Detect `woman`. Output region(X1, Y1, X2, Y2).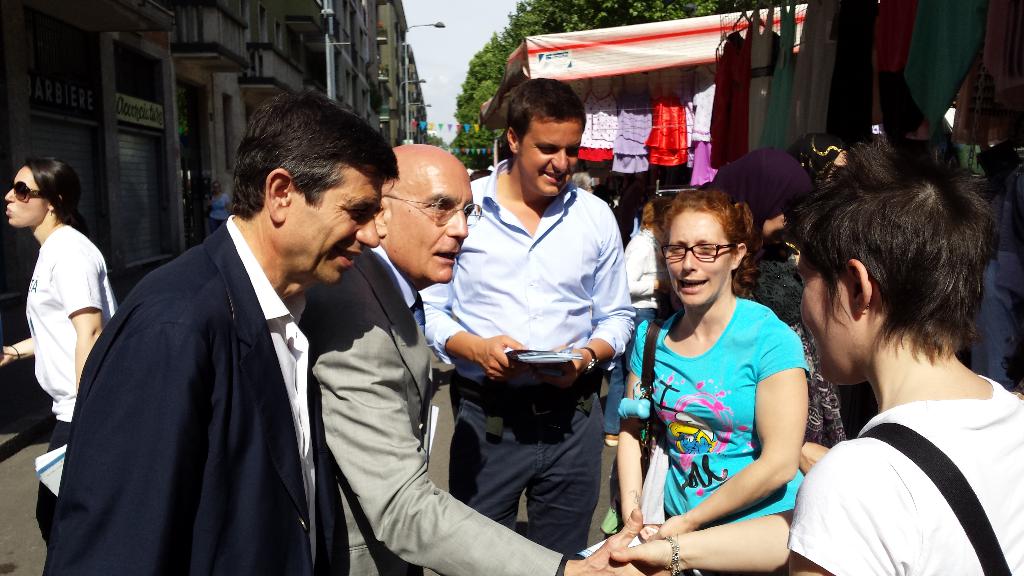
region(1, 154, 117, 548).
